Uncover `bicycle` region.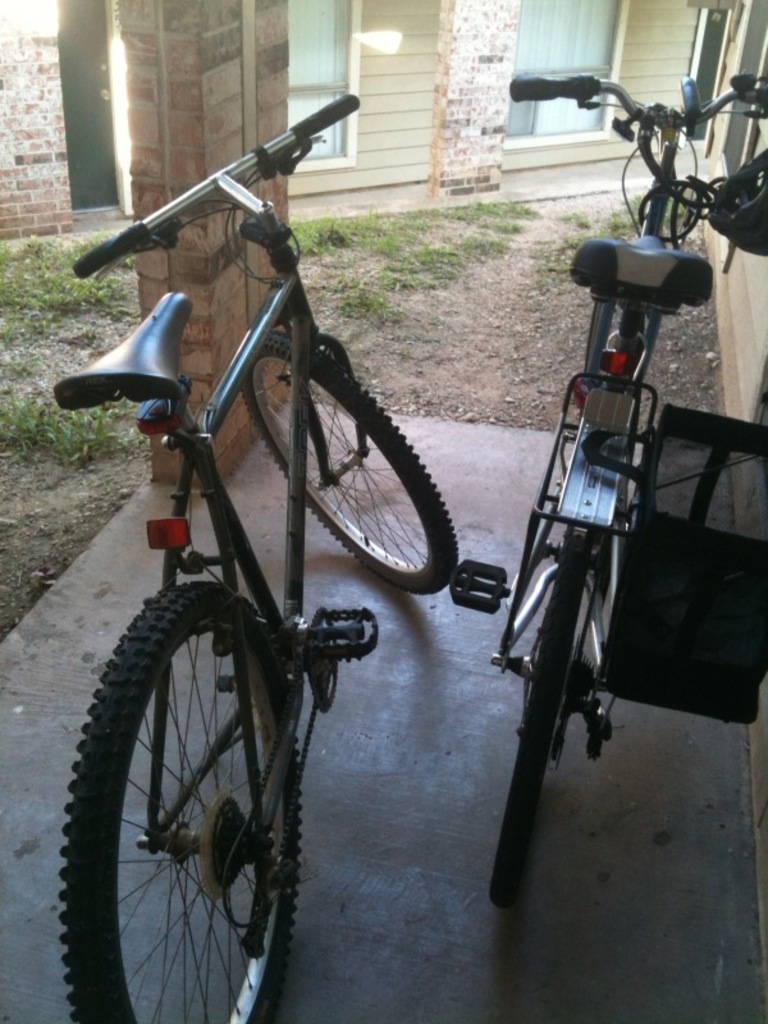
Uncovered: (429, 64, 767, 915).
